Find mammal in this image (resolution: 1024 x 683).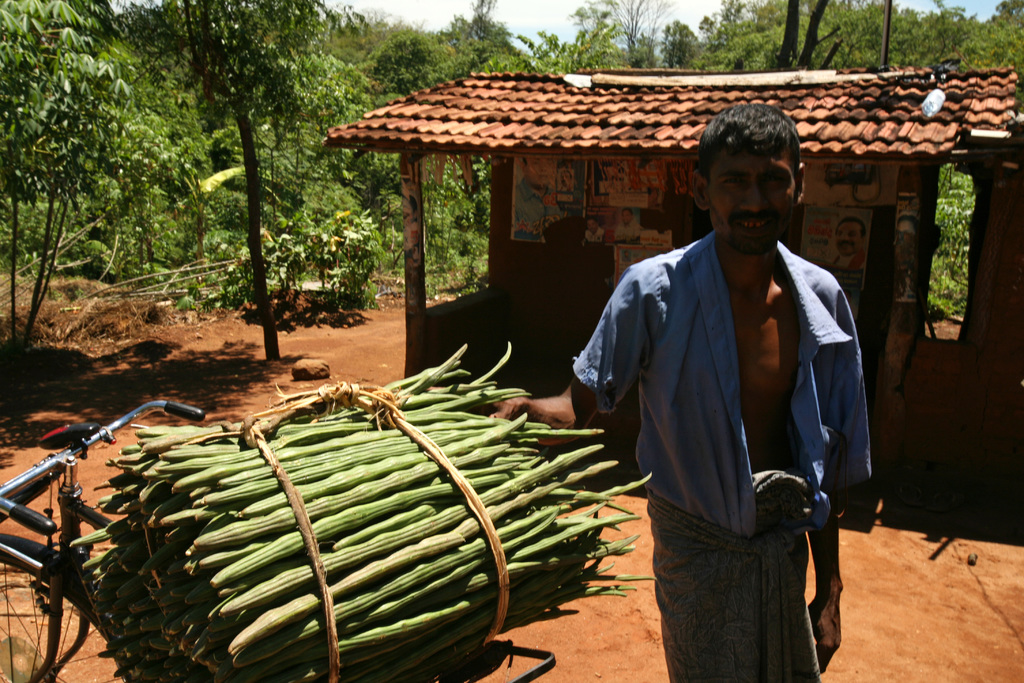
pyautogui.locateOnScreen(833, 219, 866, 270).
